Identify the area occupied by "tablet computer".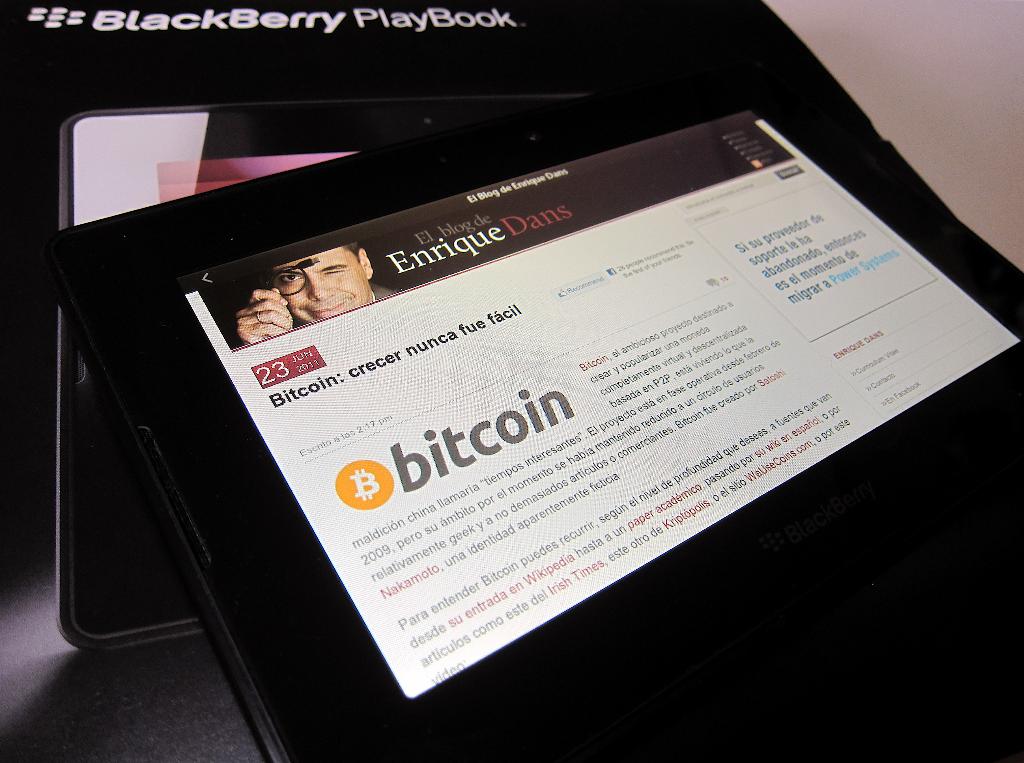
Area: pyautogui.locateOnScreen(61, 111, 476, 648).
